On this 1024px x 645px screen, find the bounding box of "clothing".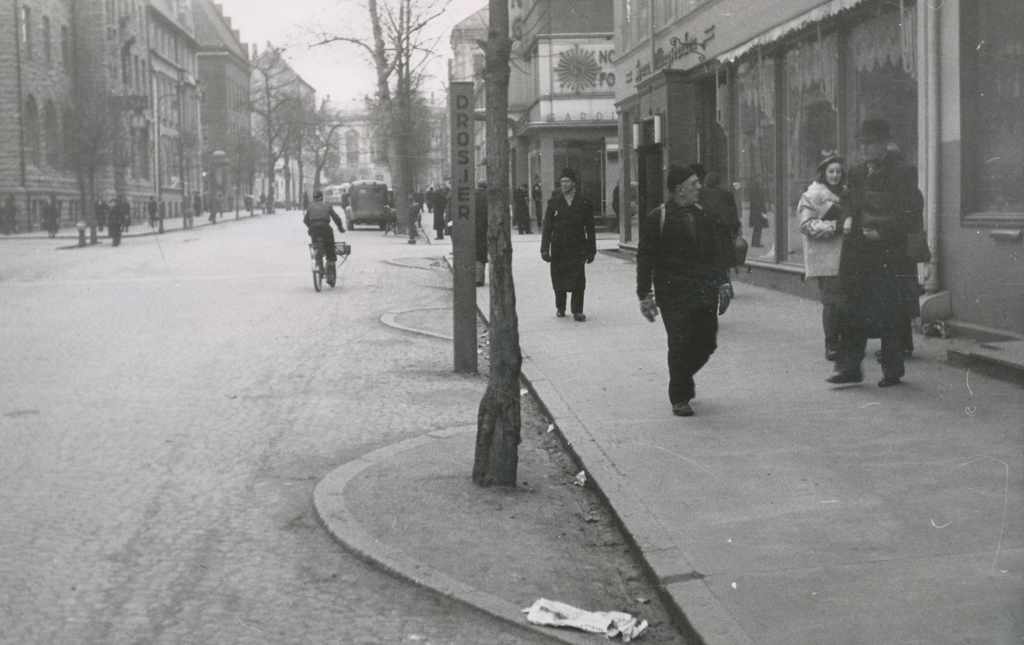
Bounding box: box(835, 149, 922, 368).
